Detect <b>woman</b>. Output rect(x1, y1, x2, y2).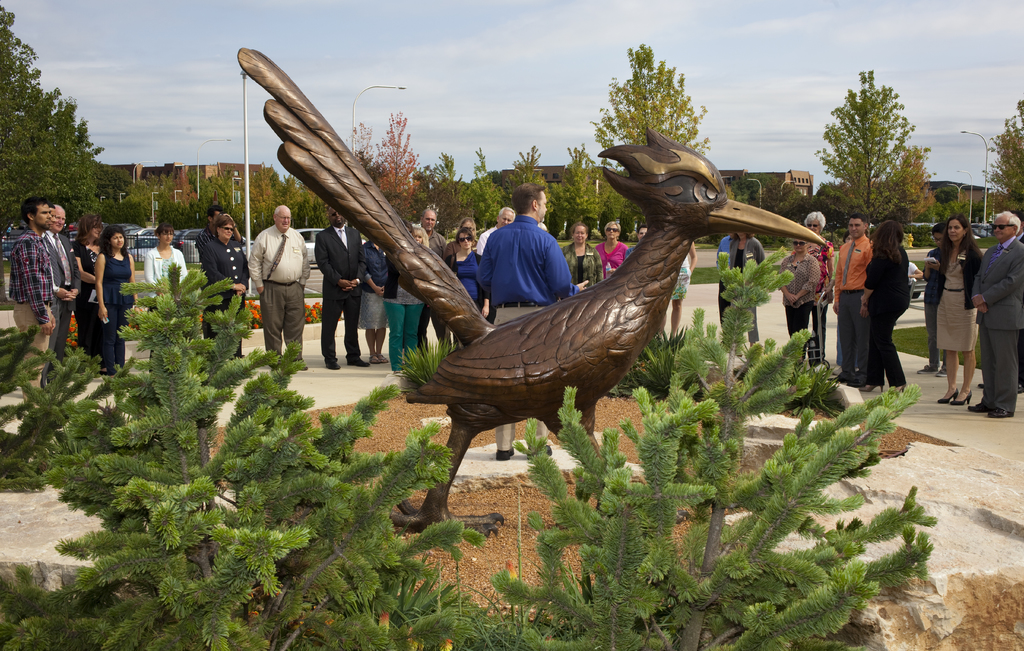
rect(196, 216, 254, 359).
